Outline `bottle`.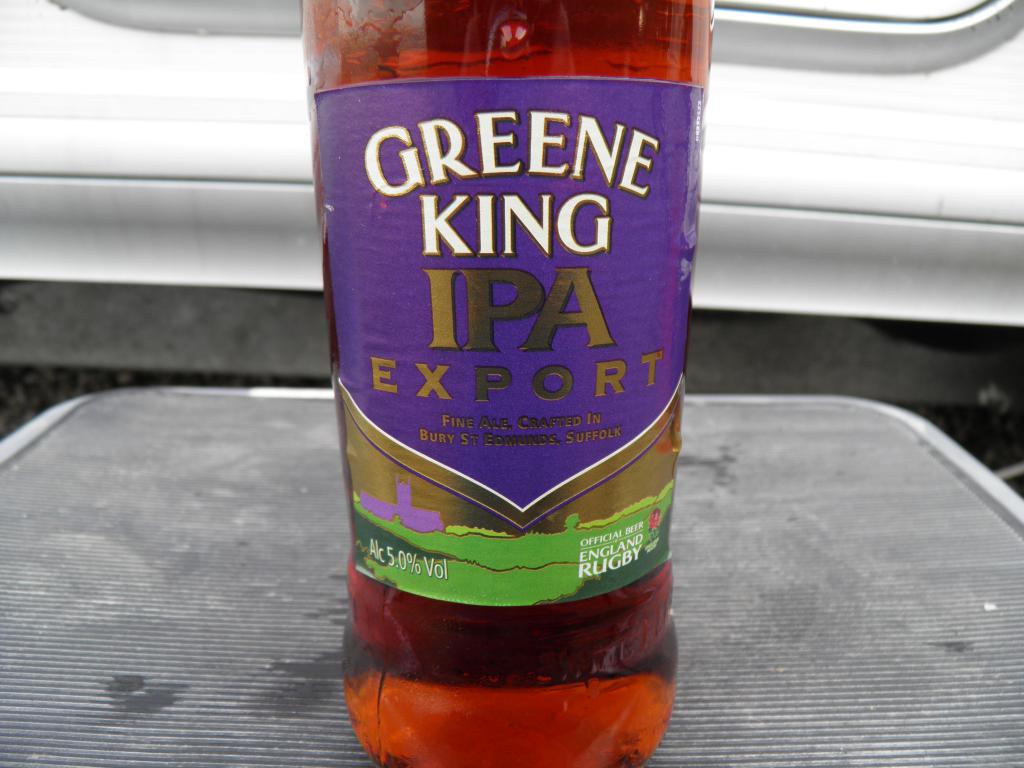
Outline: x1=302, y1=0, x2=677, y2=761.
